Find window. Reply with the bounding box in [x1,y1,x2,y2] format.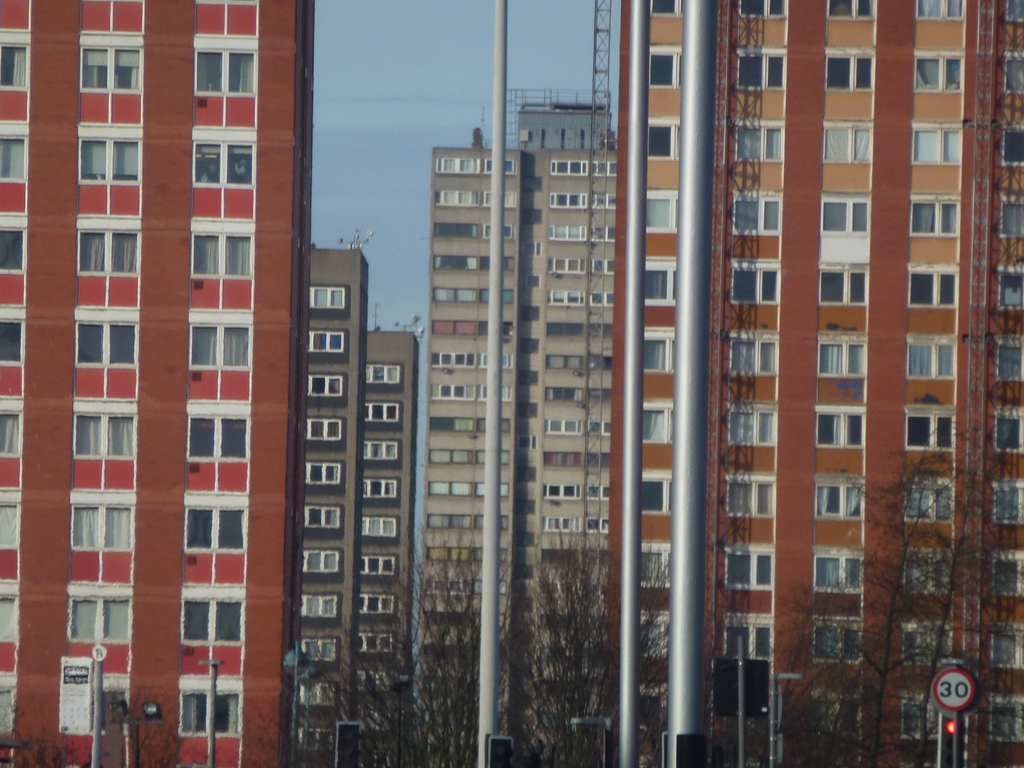
[998,410,1023,455].
